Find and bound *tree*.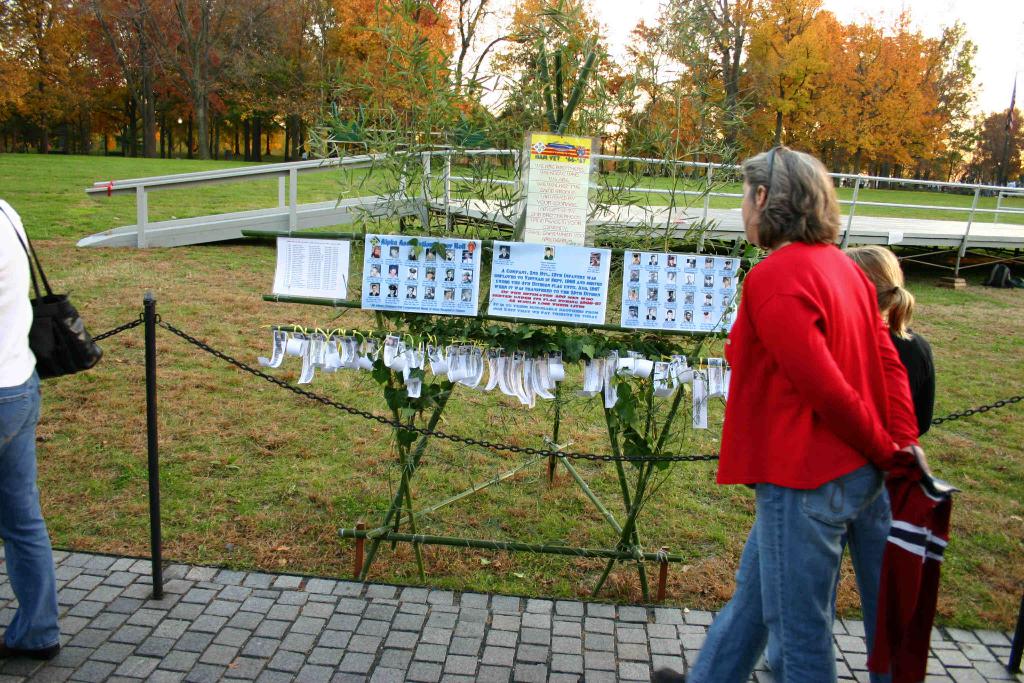
Bound: select_region(0, 0, 1023, 201).
